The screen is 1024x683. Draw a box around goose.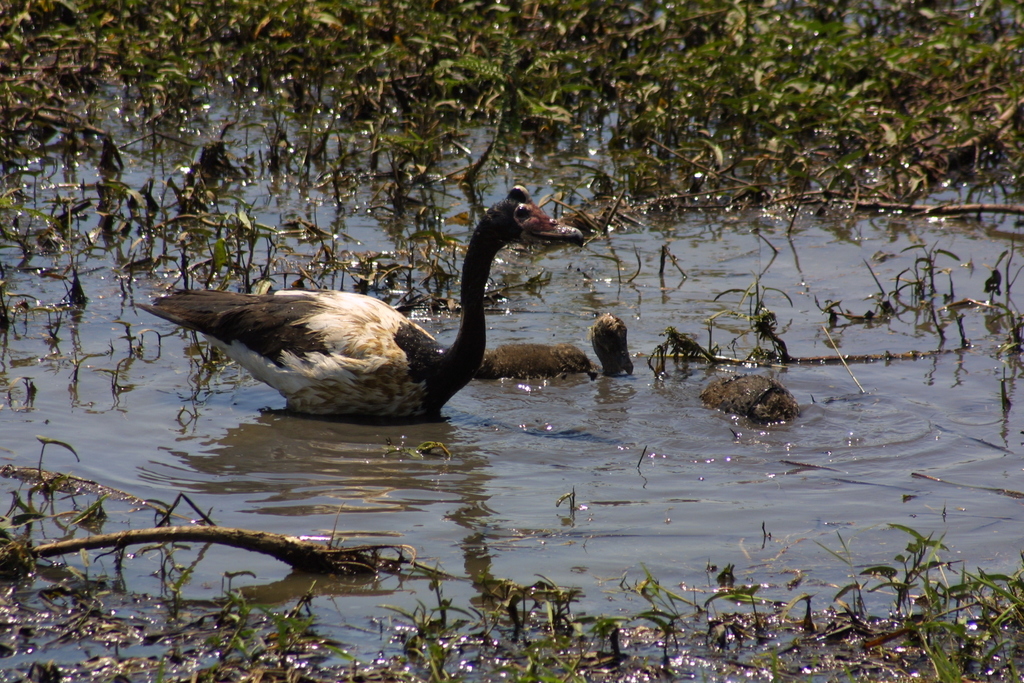
l=138, t=181, r=587, b=416.
